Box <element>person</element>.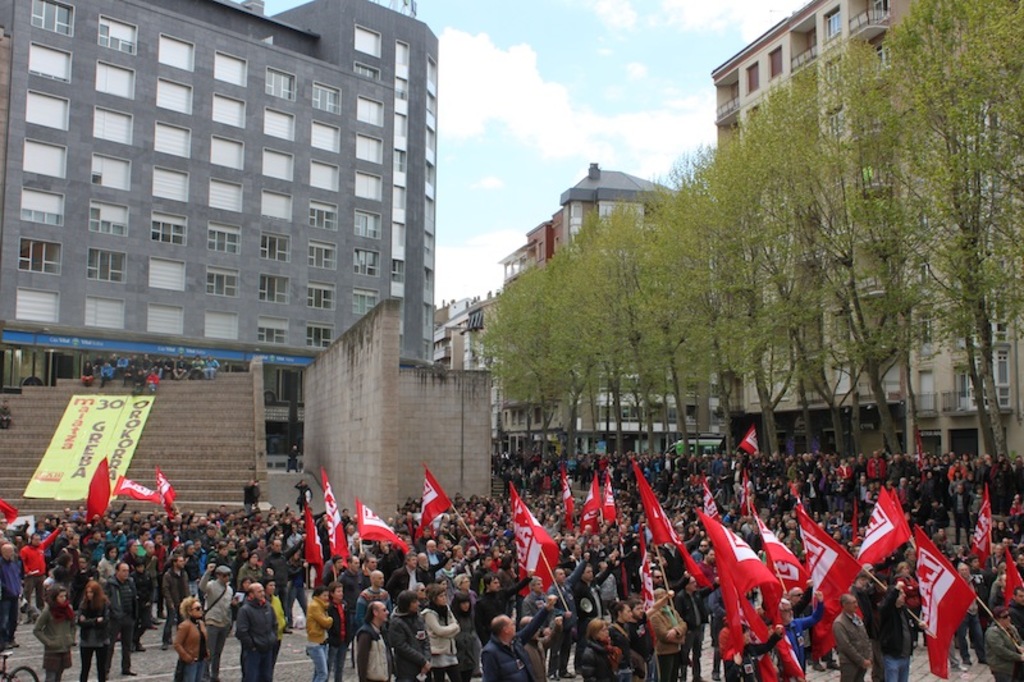
<box>608,599,640,673</box>.
